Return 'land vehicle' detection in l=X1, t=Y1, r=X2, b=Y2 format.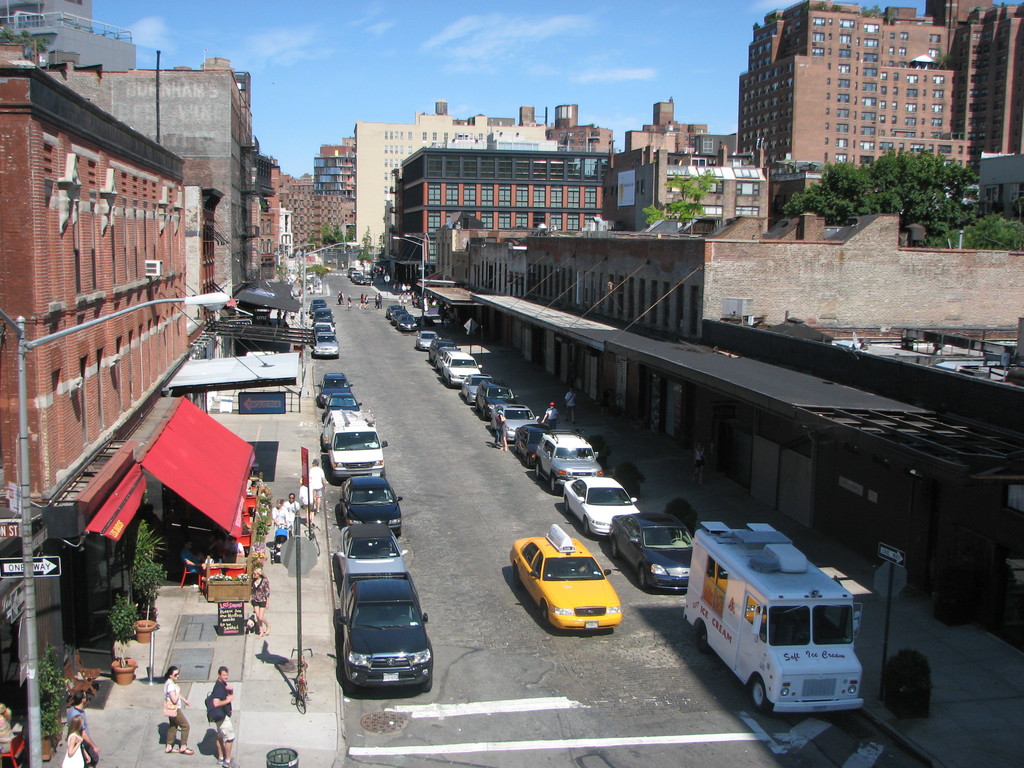
l=533, t=429, r=605, b=491.
